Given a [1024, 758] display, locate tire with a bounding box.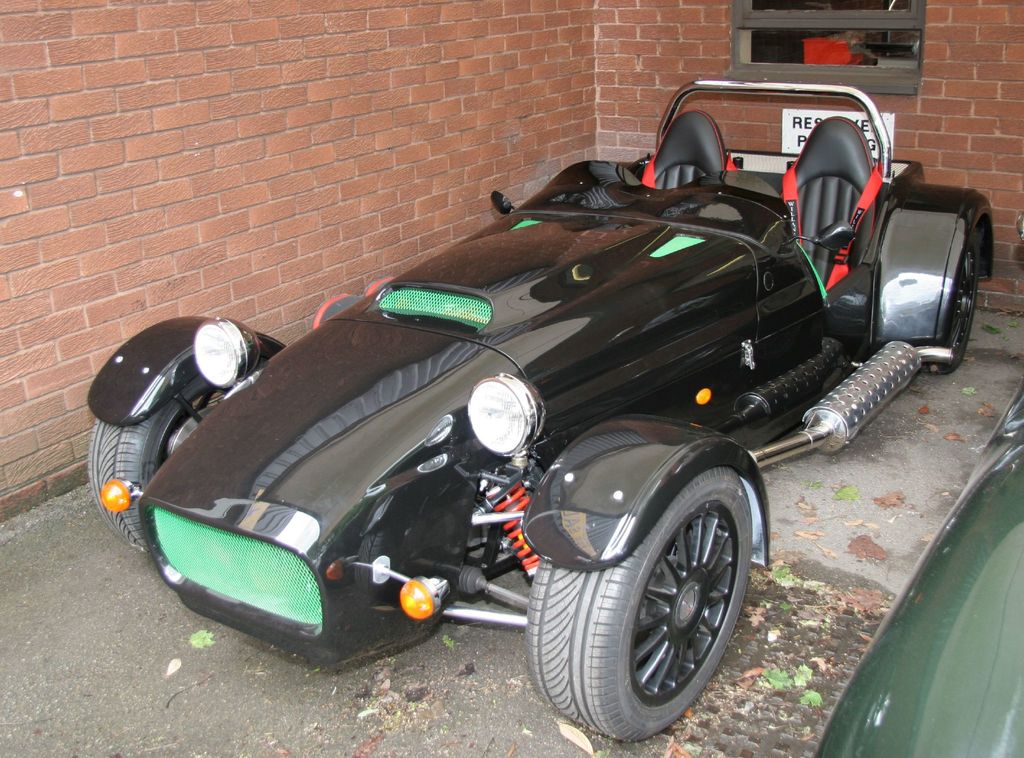
Located: box(878, 185, 975, 374).
